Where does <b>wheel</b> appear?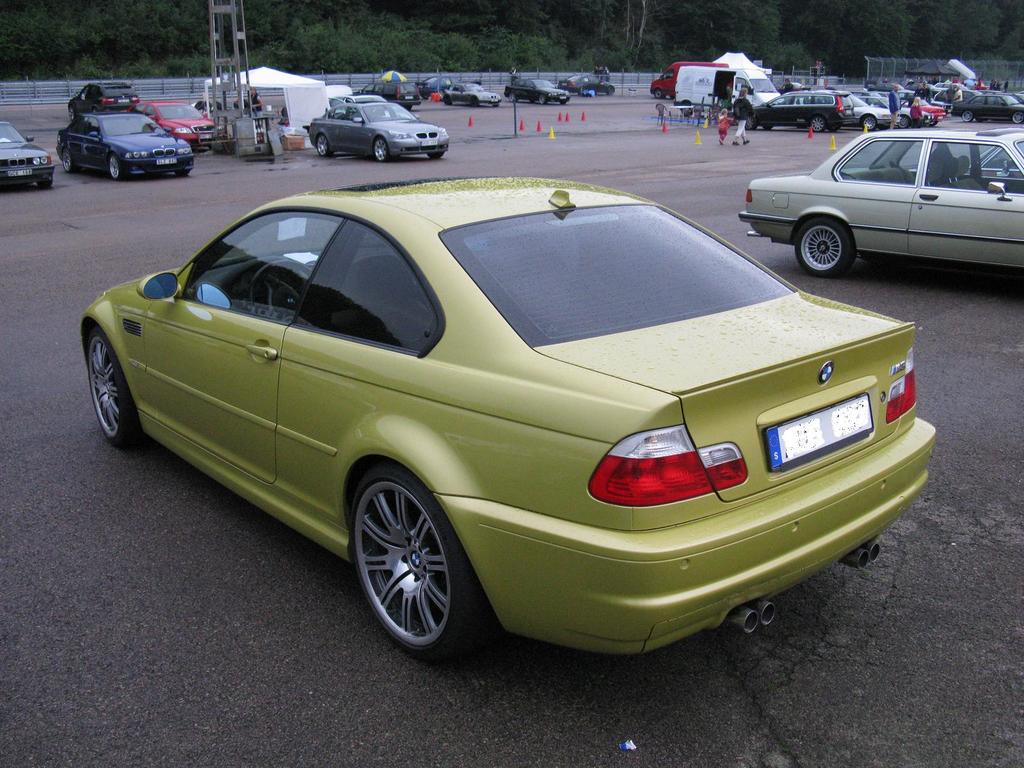
Appears at 744,114,758,130.
